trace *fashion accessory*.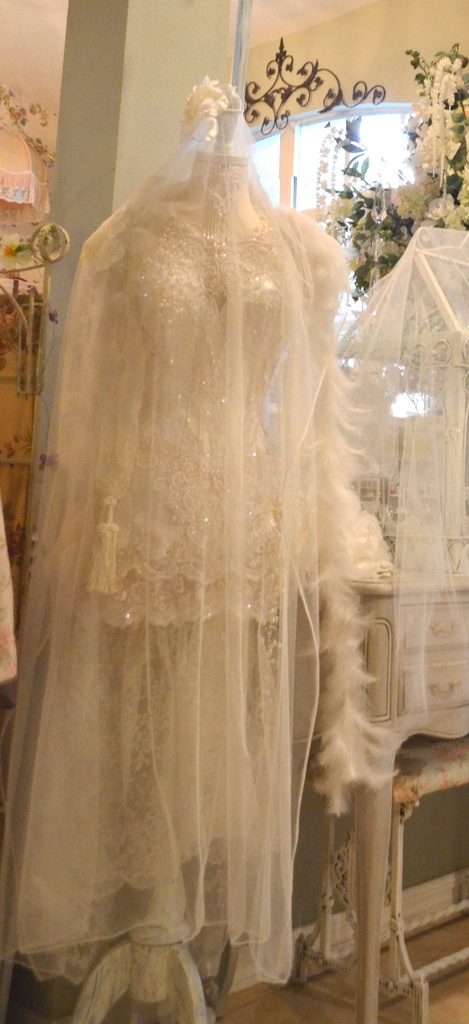
Traced to 0, 77, 337, 996.
